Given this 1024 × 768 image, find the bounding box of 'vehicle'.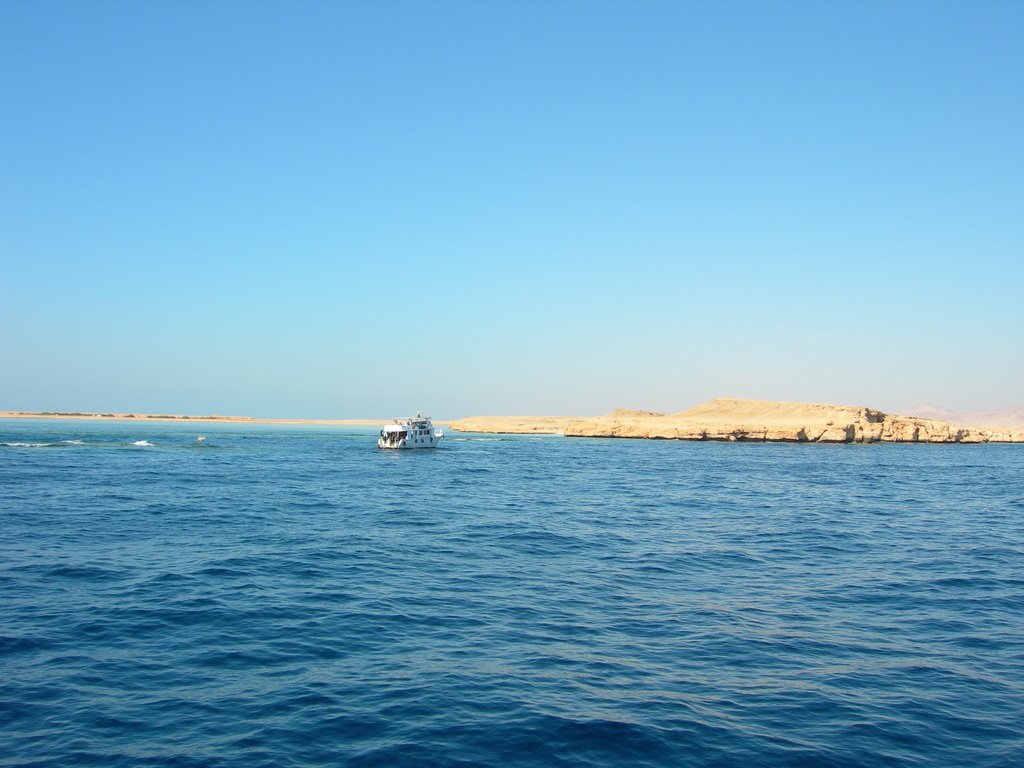
x1=374 y1=407 x2=450 y2=453.
